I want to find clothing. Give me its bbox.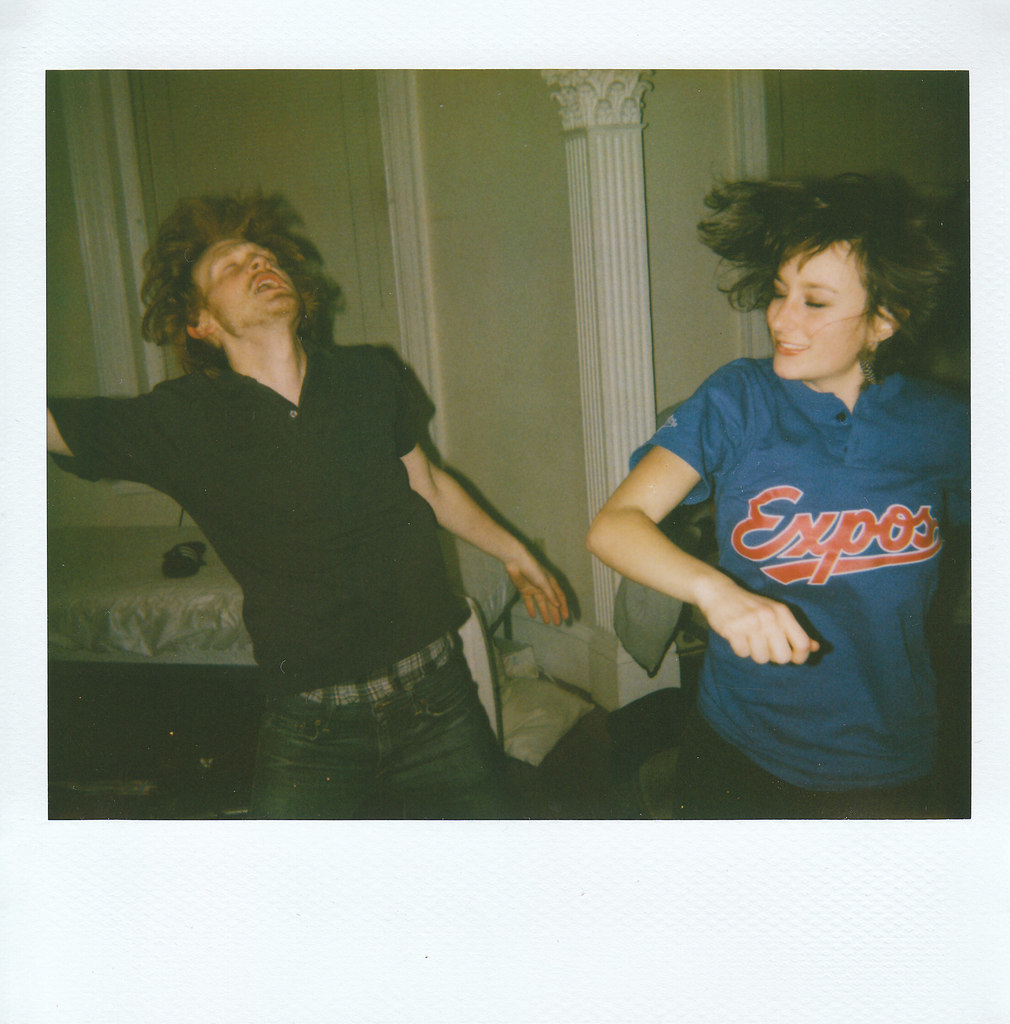
<box>42,335,511,831</box>.
